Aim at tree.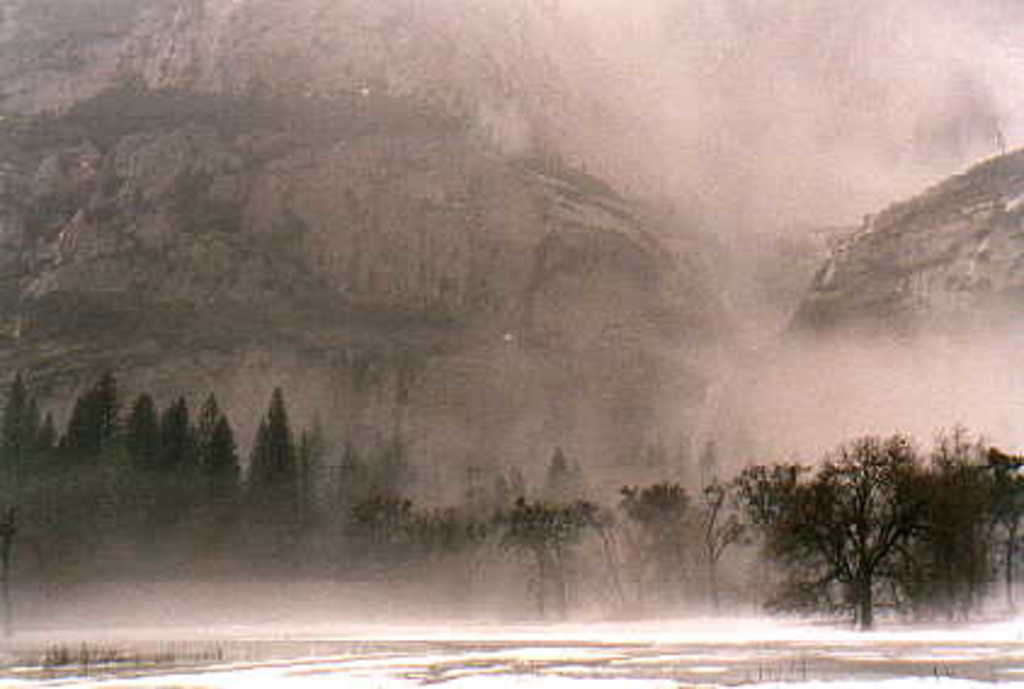
Aimed at <region>163, 398, 184, 449</region>.
